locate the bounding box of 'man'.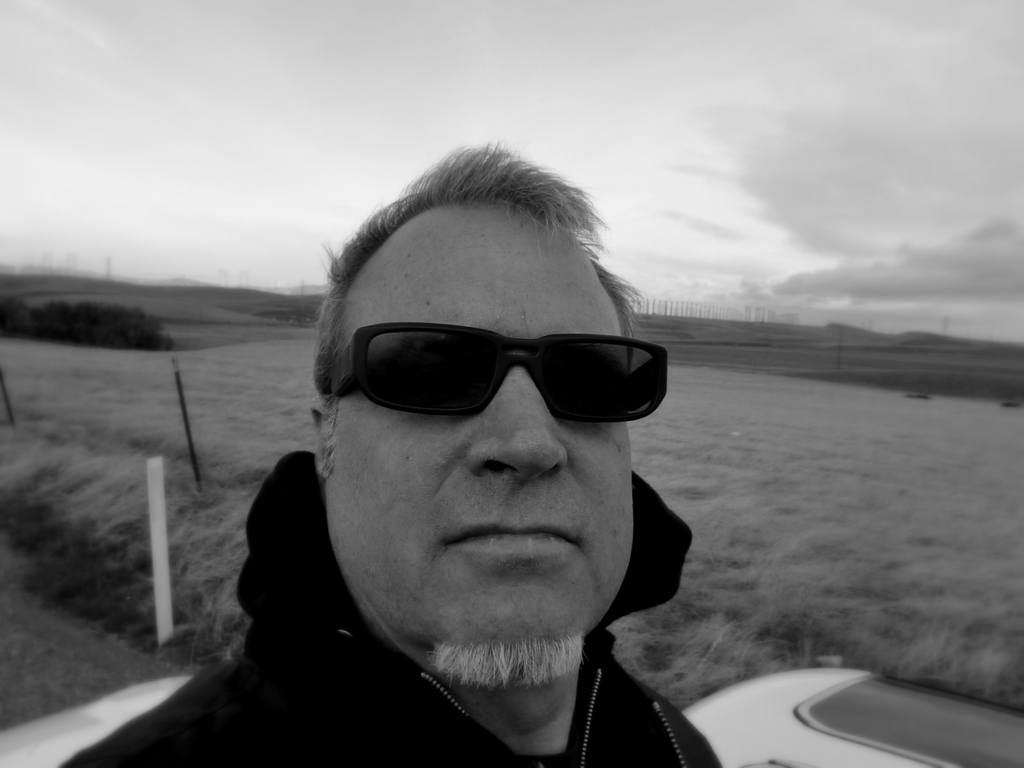
Bounding box: left=140, top=155, right=781, bottom=765.
